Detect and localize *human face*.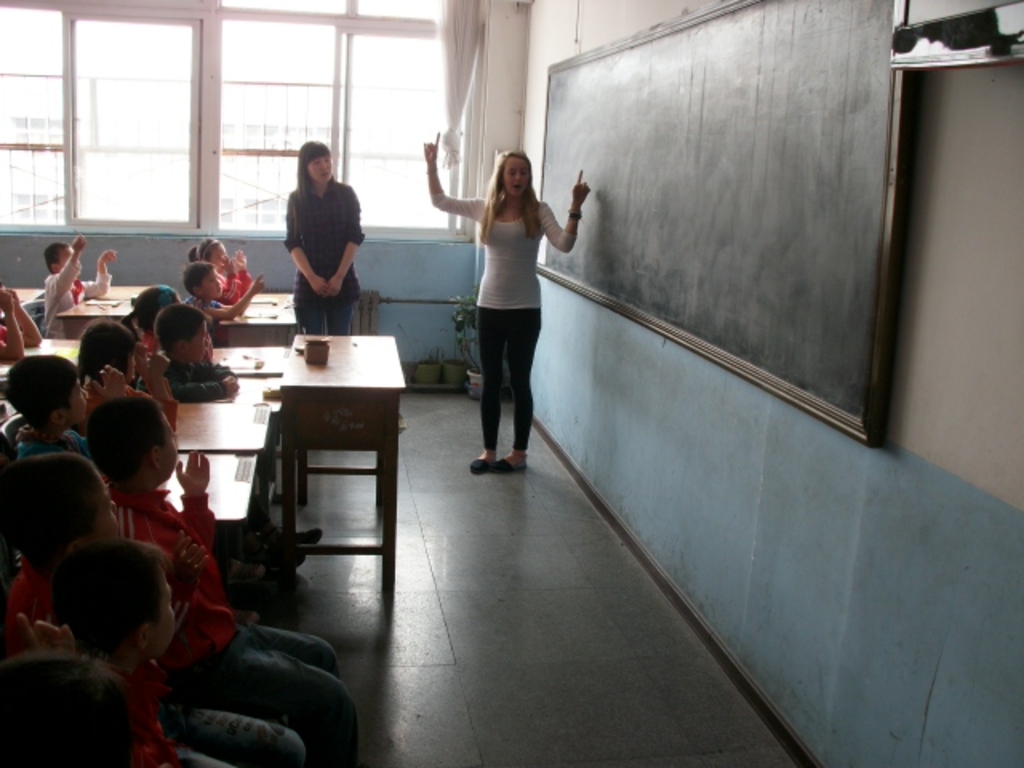
Localized at [x1=302, y1=147, x2=336, y2=181].
